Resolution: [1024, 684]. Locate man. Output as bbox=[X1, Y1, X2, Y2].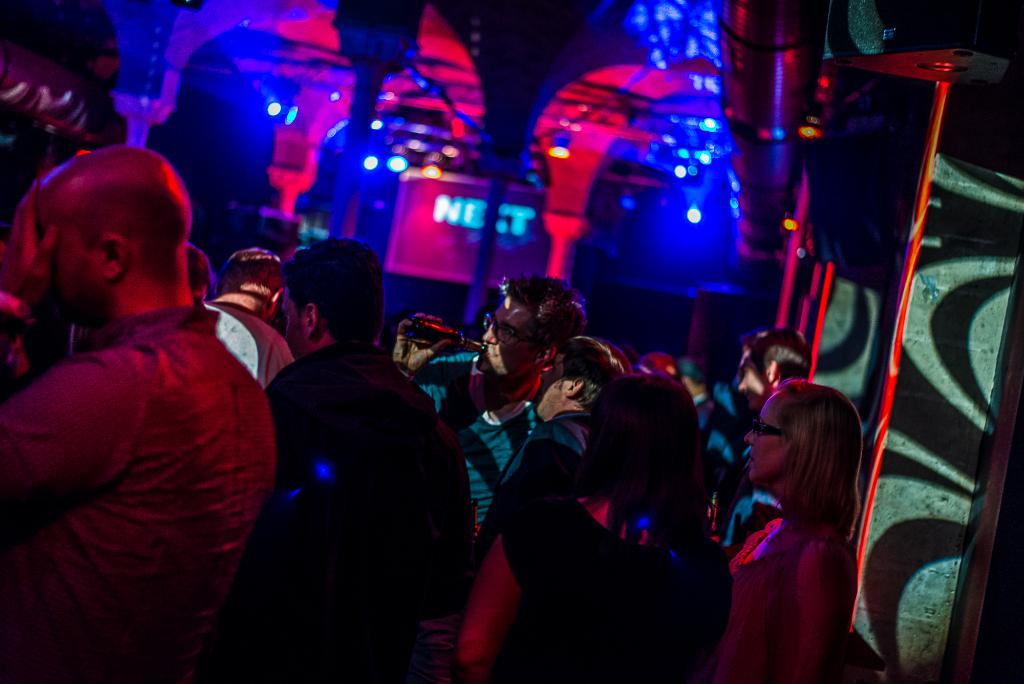
bbox=[0, 142, 276, 683].
